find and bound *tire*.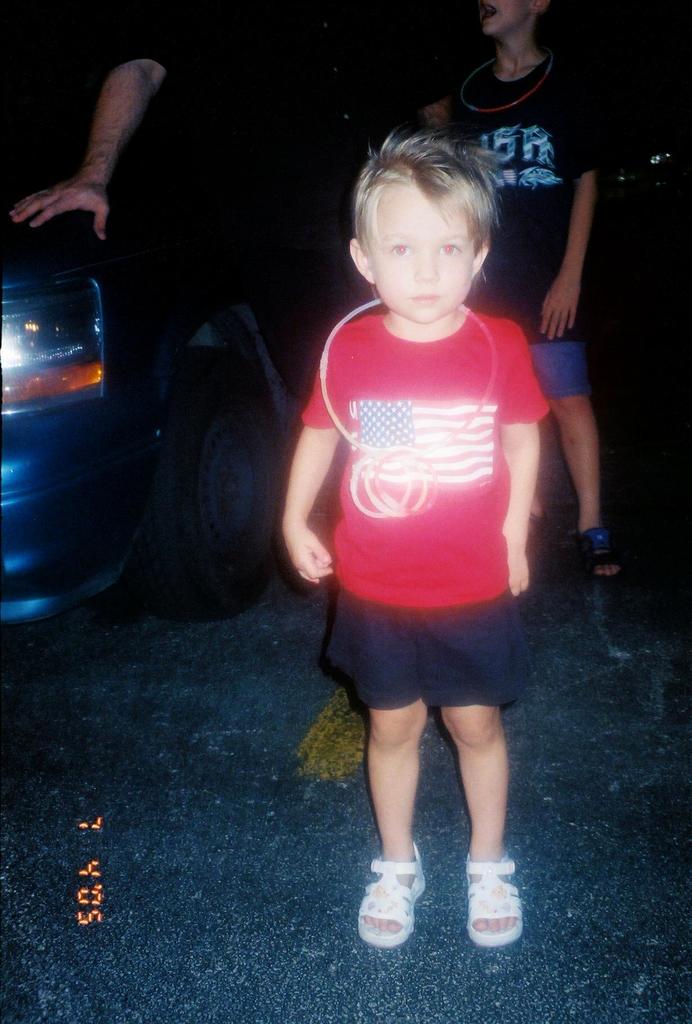
Bound: [left=138, top=342, right=285, bottom=631].
